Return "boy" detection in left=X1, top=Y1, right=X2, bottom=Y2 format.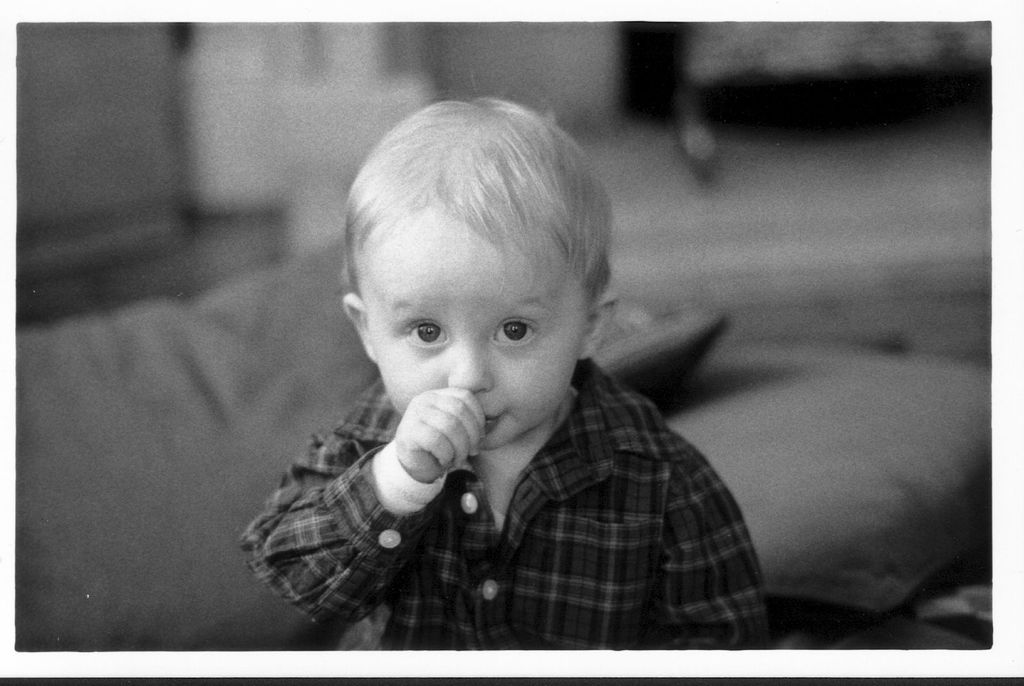
left=218, top=102, right=760, bottom=665.
